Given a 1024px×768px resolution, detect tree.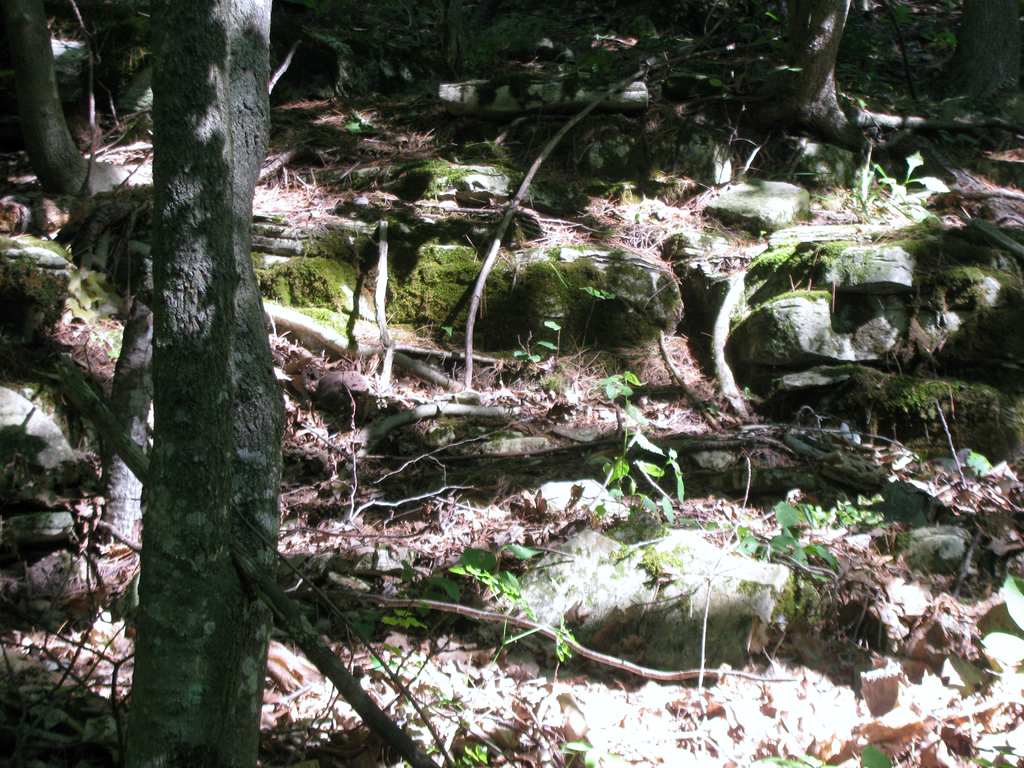
detection(915, 0, 1023, 109).
